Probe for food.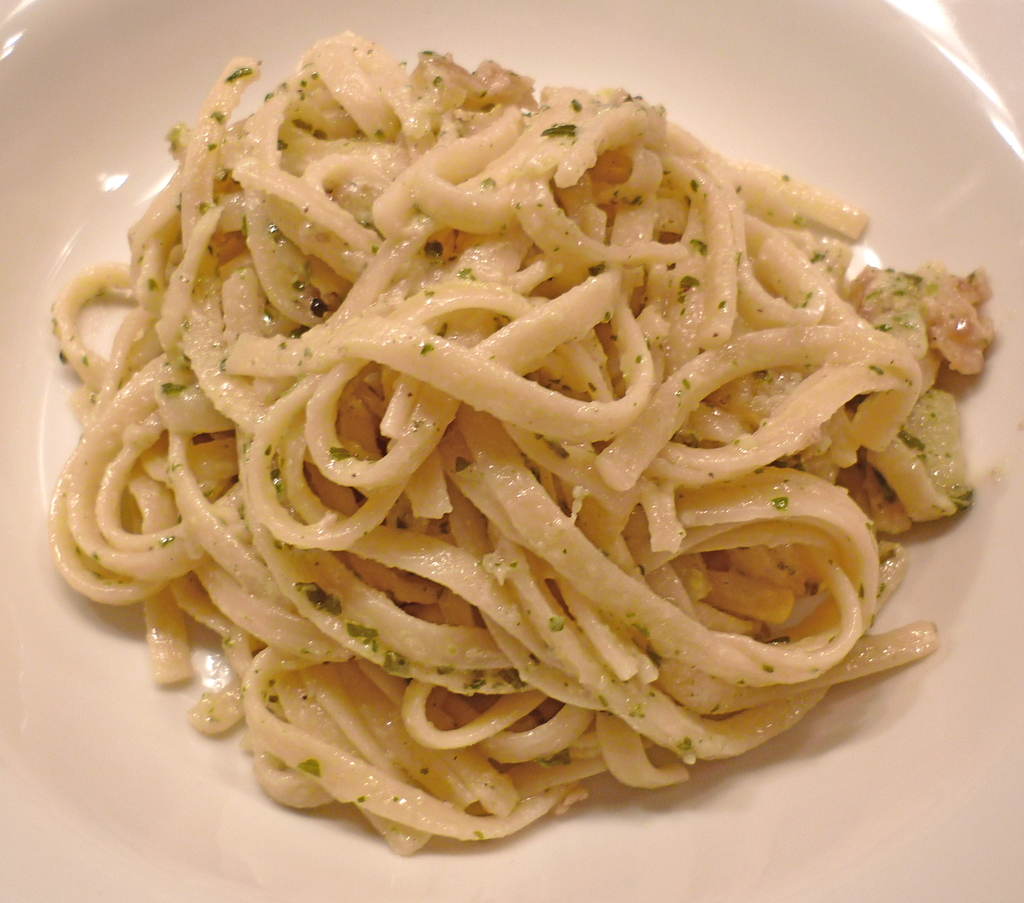
Probe result: 42 20 988 860.
